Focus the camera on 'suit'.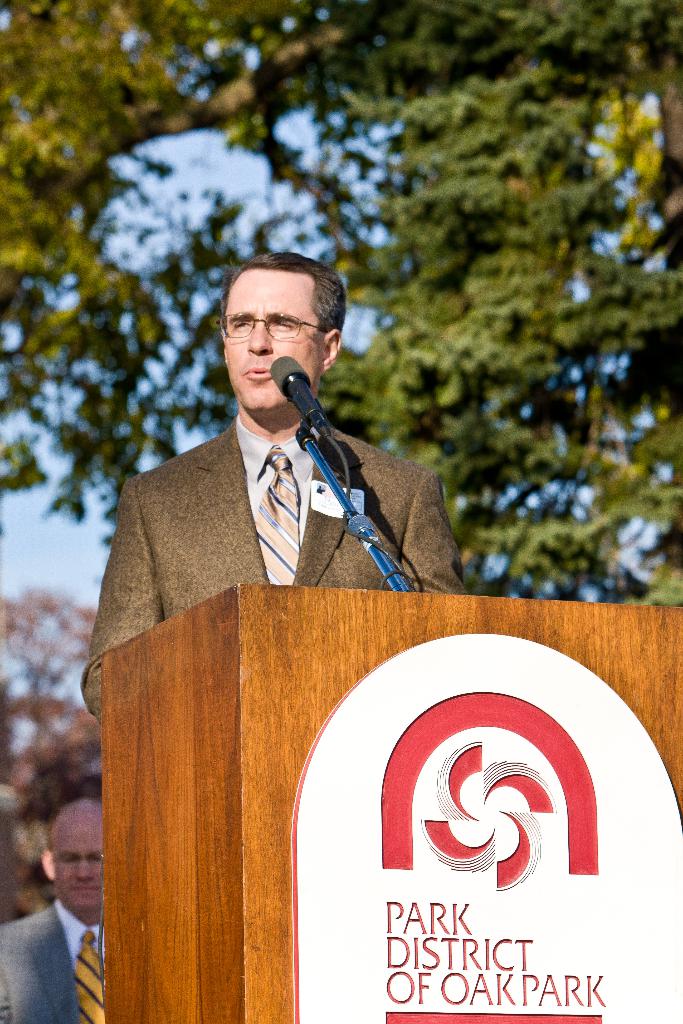
Focus region: bbox=[0, 904, 103, 1023].
